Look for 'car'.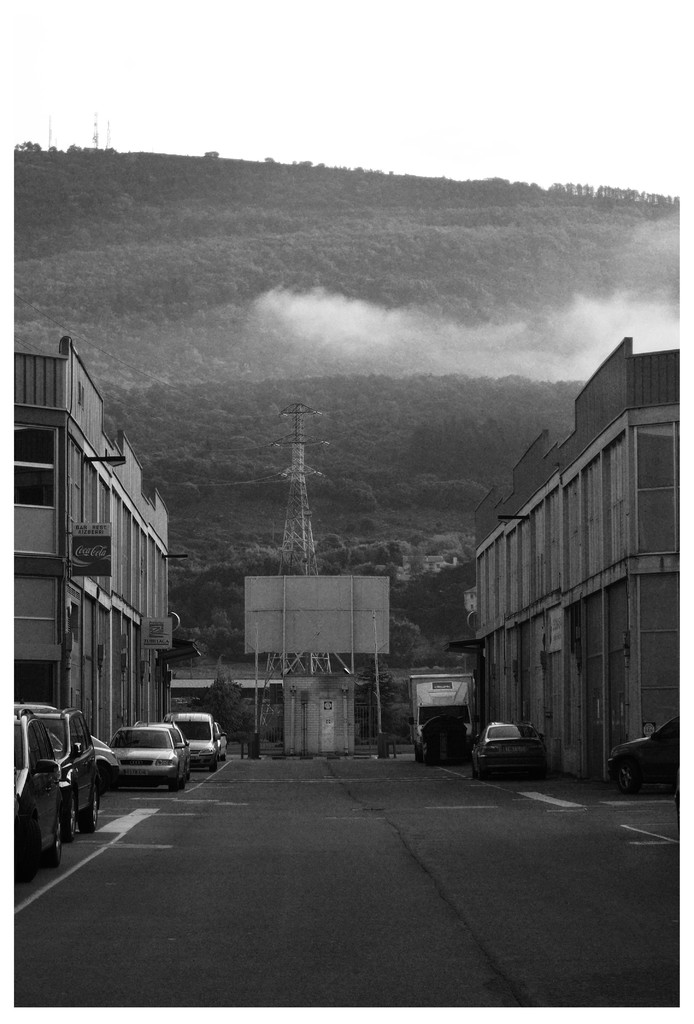
Found: (left=472, top=715, right=550, bottom=776).
